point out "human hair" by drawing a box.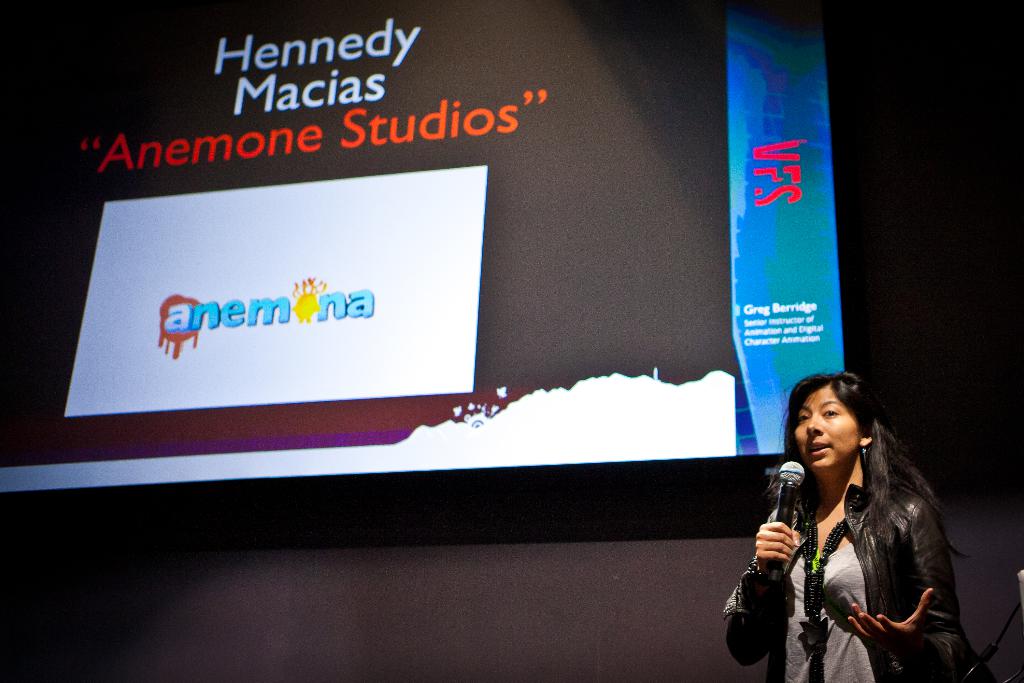
(x1=763, y1=369, x2=966, y2=564).
